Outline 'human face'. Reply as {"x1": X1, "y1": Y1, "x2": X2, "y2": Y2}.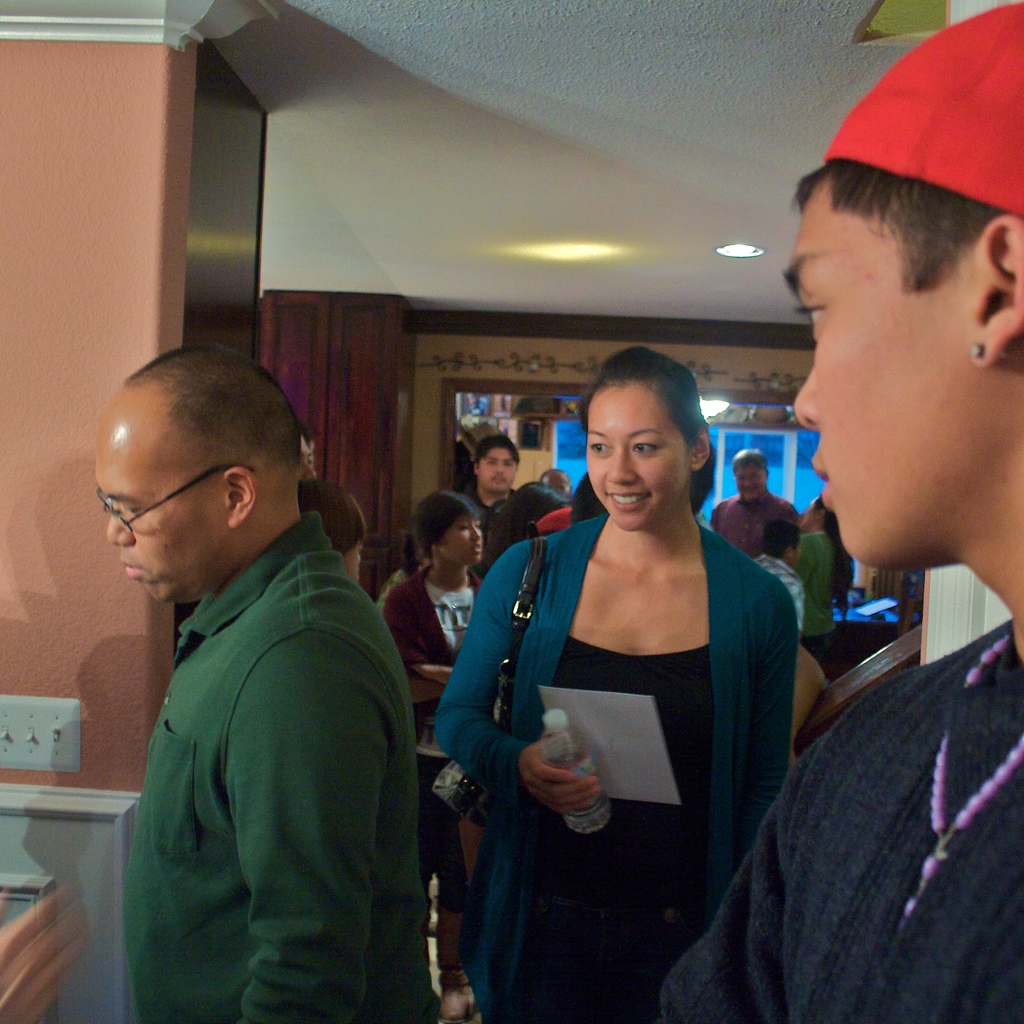
{"x1": 443, "y1": 513, "x2": 481, "y2": 562}.
